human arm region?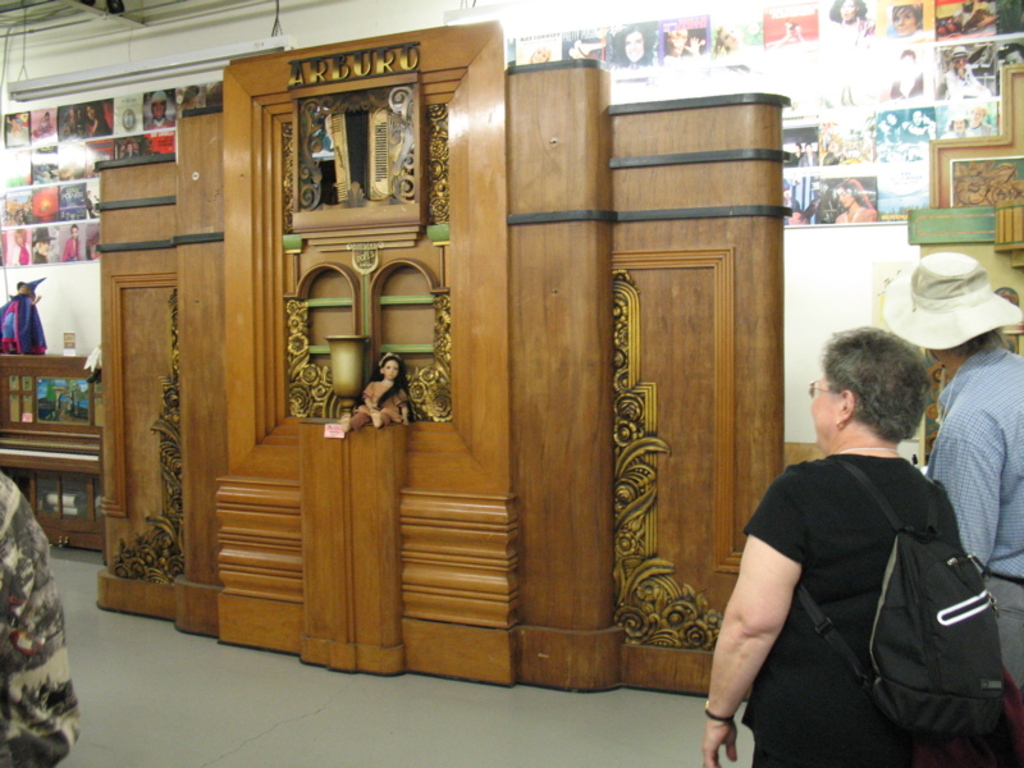
[left=360, top=379, right=378, bottom=411]
